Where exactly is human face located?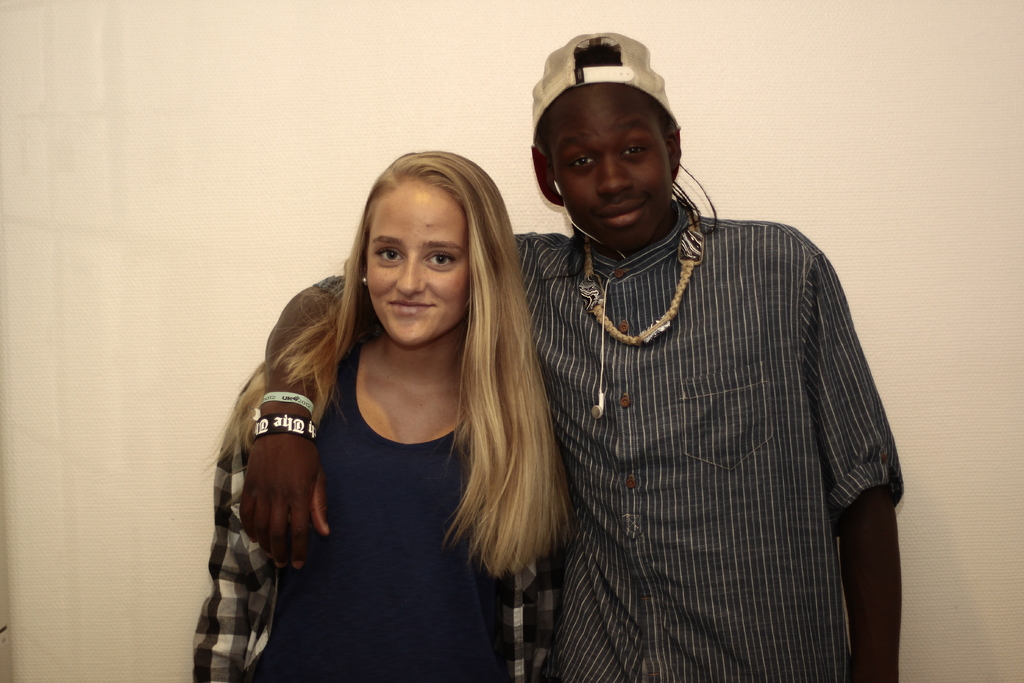
Its bounding box is <region>548, 85, 672, 239</region>.
